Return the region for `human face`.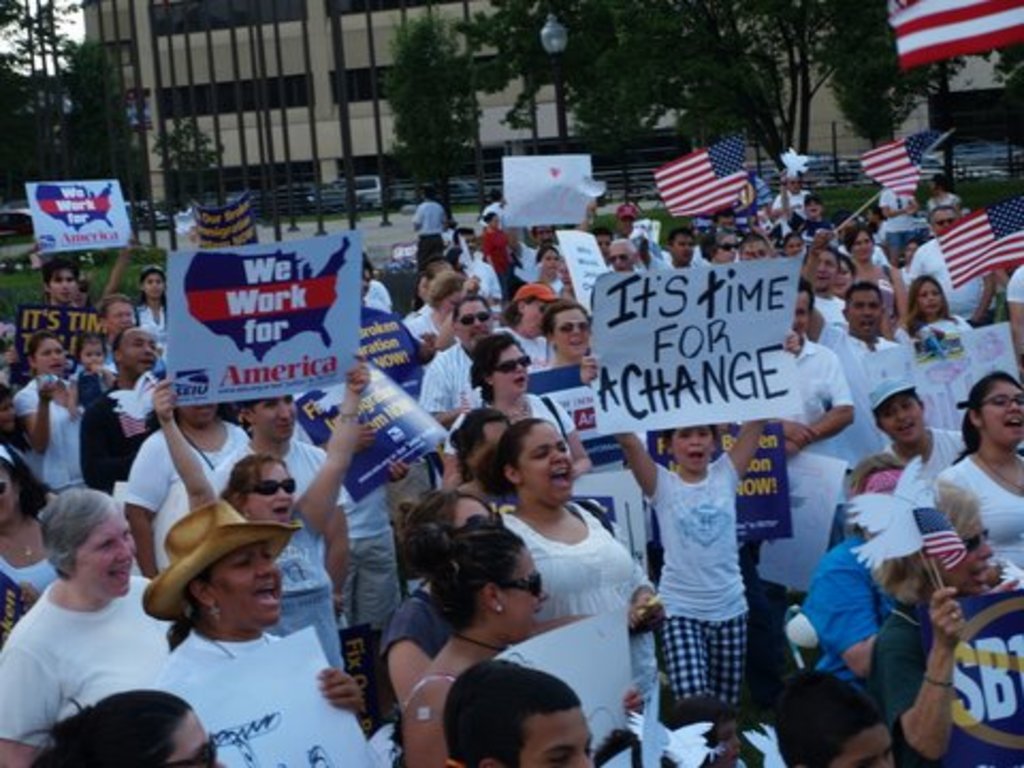
detection(55, 267, 75, 294).
